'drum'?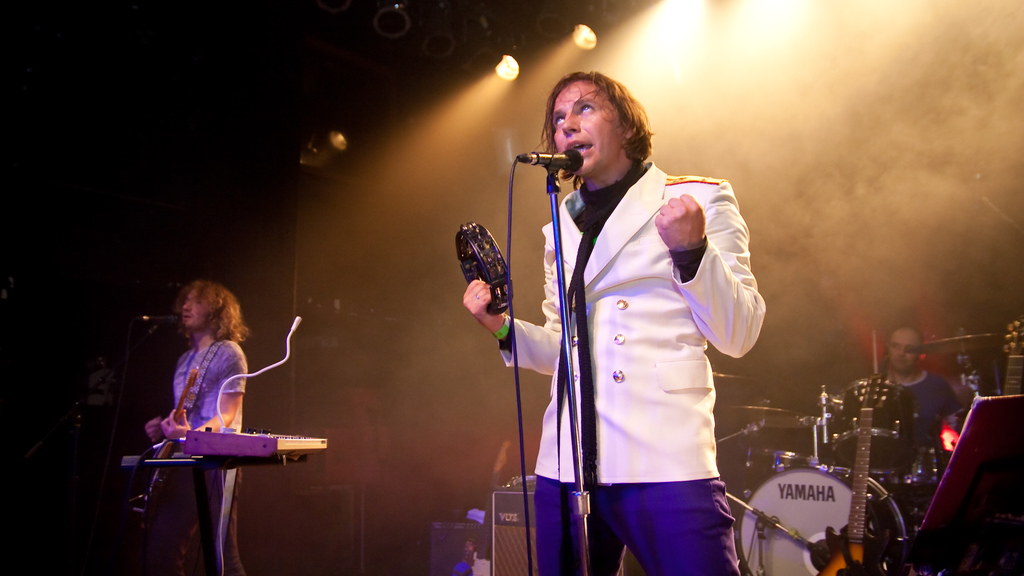
732,465,904,575
